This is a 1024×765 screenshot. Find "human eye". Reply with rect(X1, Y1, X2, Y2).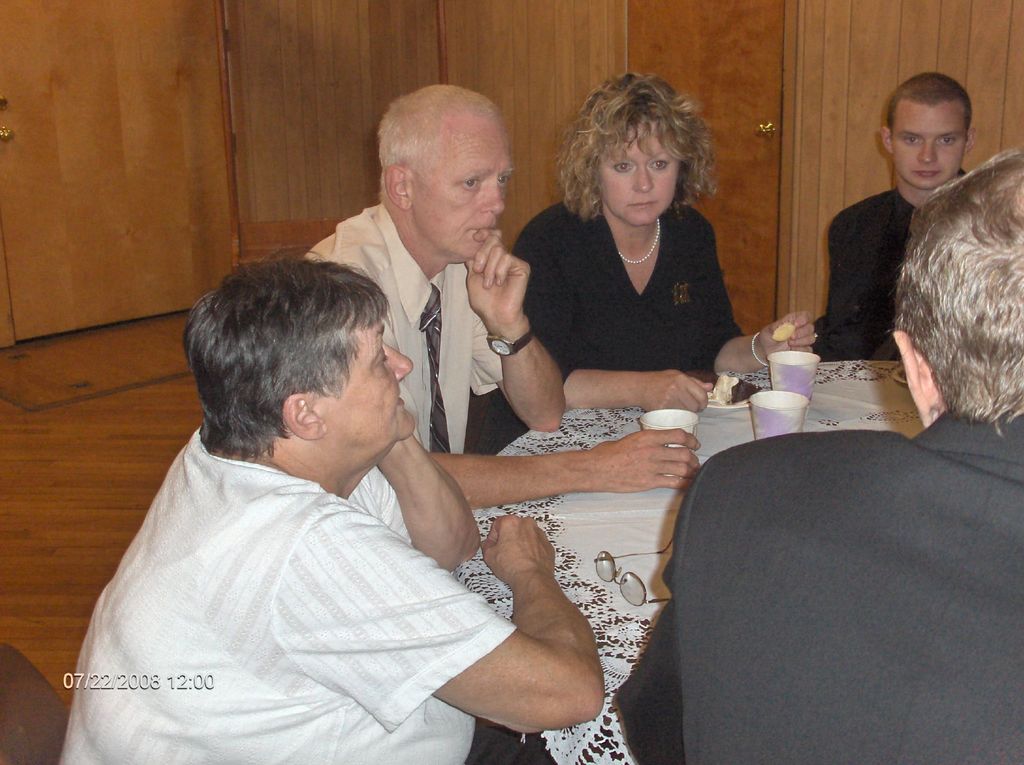
rect(458, 179, 479, 193).
